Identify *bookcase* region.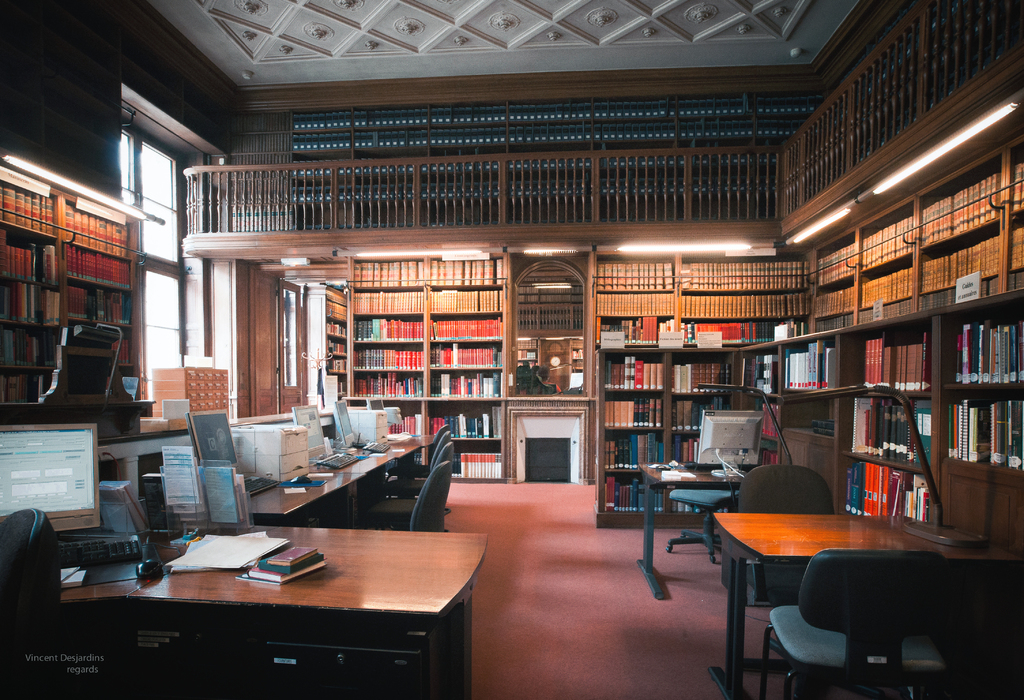
Region: (319, 259, 520, 445).
